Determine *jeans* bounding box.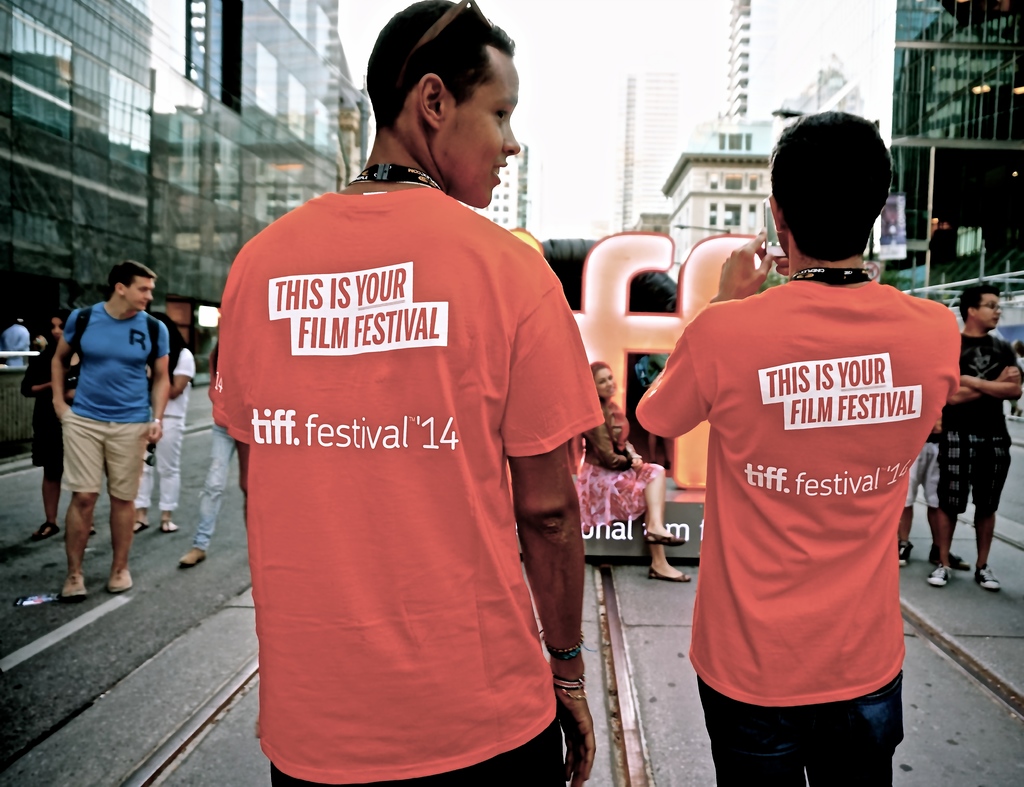
Determined: bbox=(688, 655, 924, 768).
